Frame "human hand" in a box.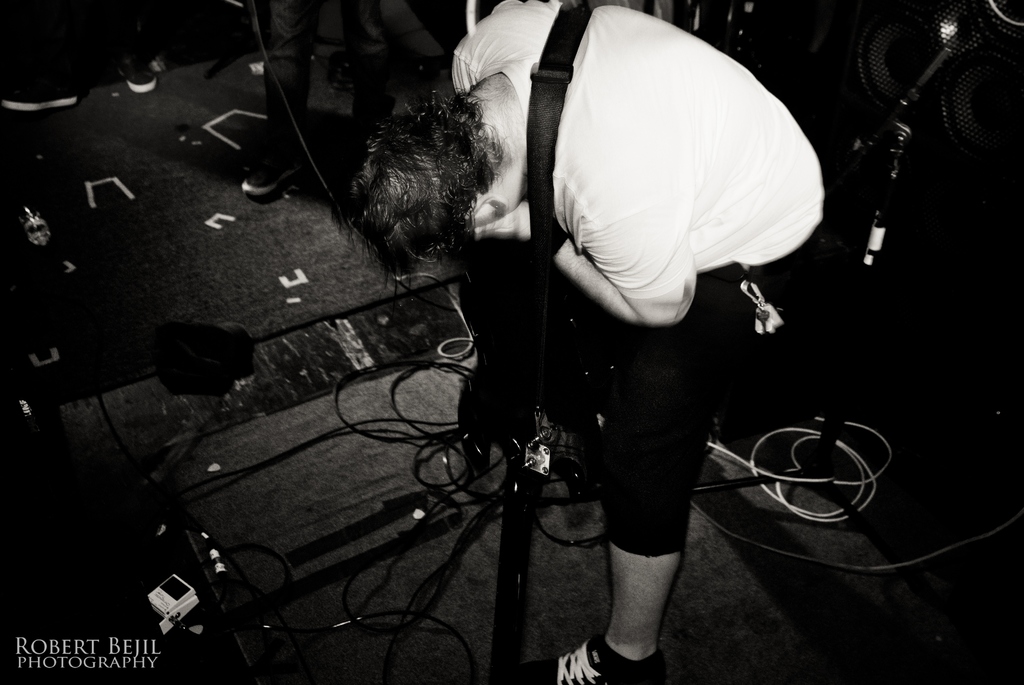
476, 203, 534, 236.
